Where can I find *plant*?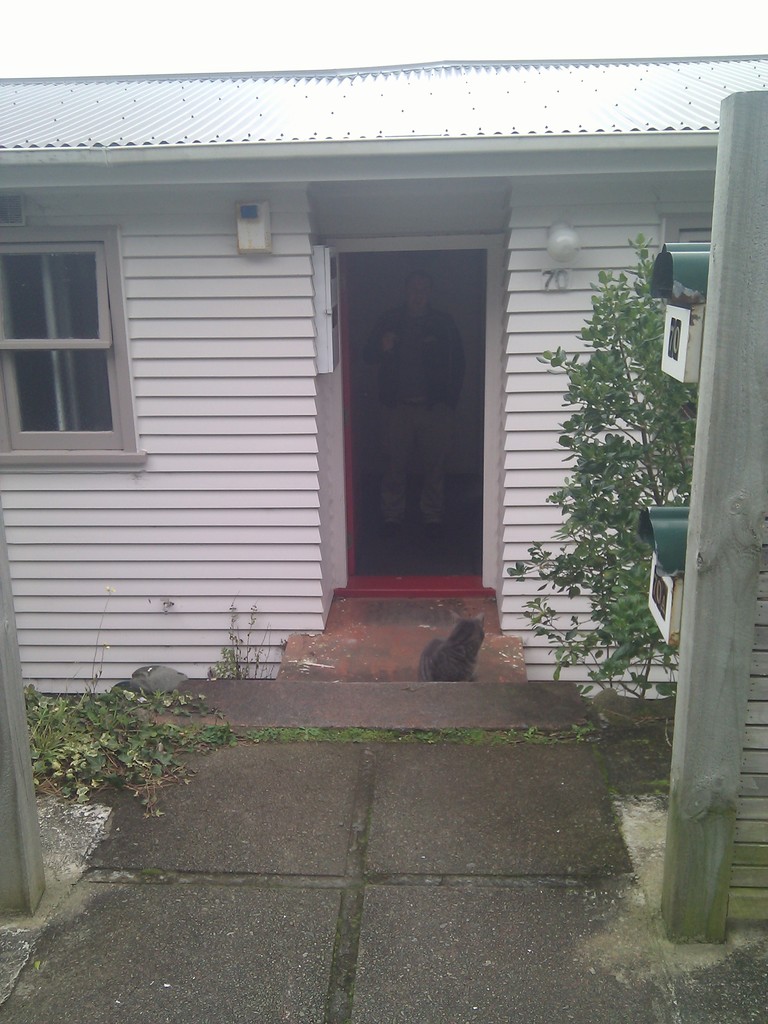
You can find it at locate(67, 694, 140, 741).
